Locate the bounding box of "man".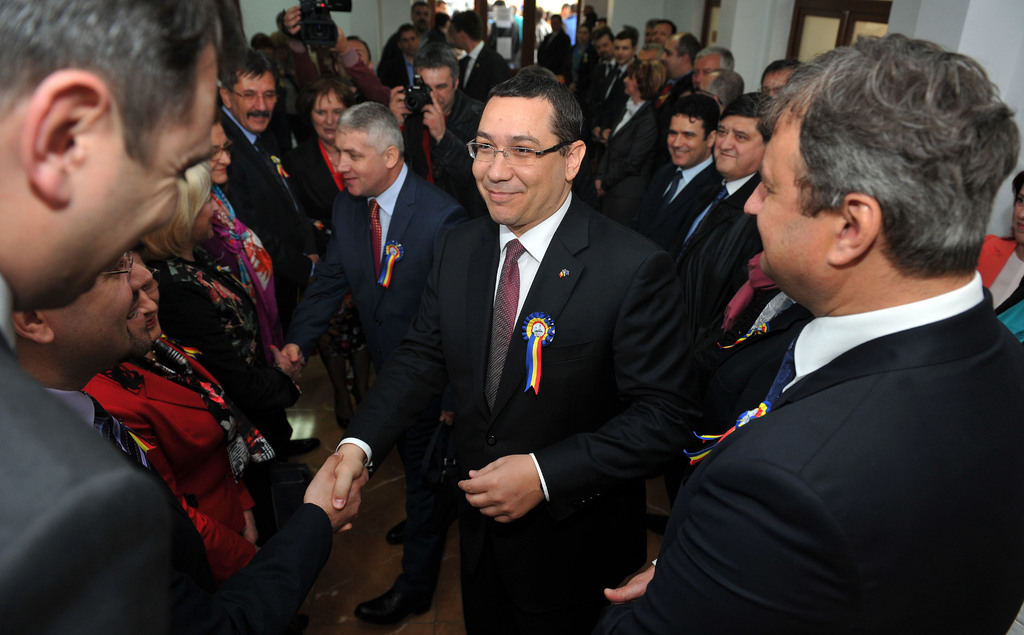
Bounding box: [328,64,694,622].
